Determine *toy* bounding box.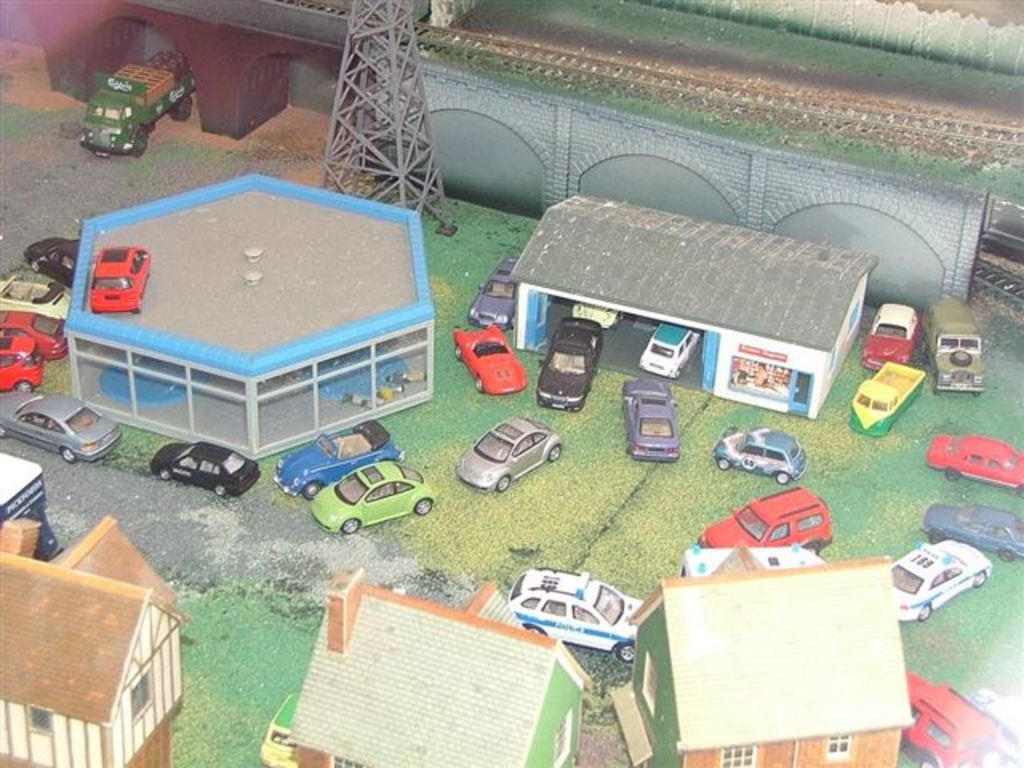
Determined: 0, 269, 74, 334.
